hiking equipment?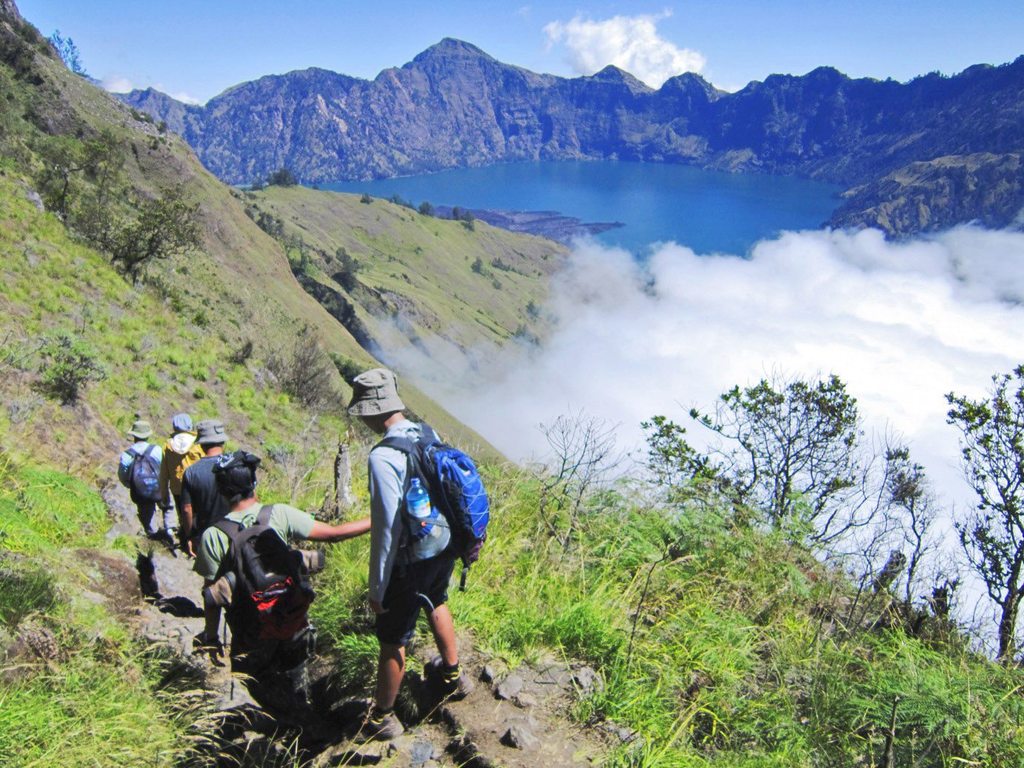
{"left": 428, "top": 666, "right": 468, "bottom": 698}
